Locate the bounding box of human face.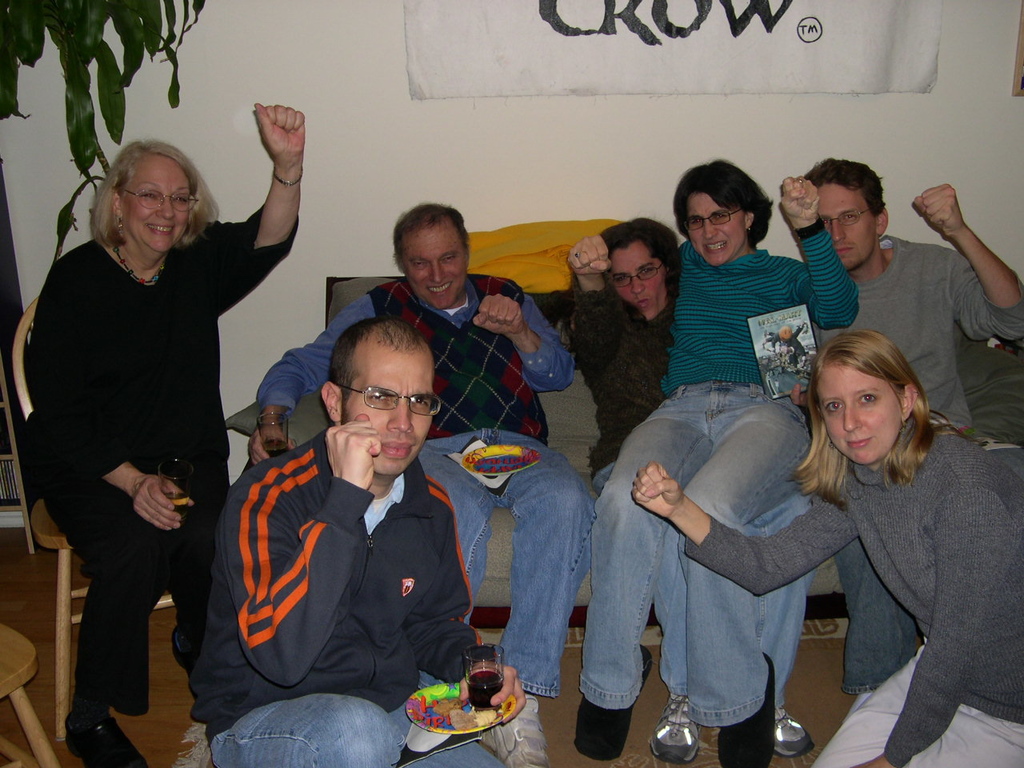
Bounding box: Rect(814, 181, 876, 277).
